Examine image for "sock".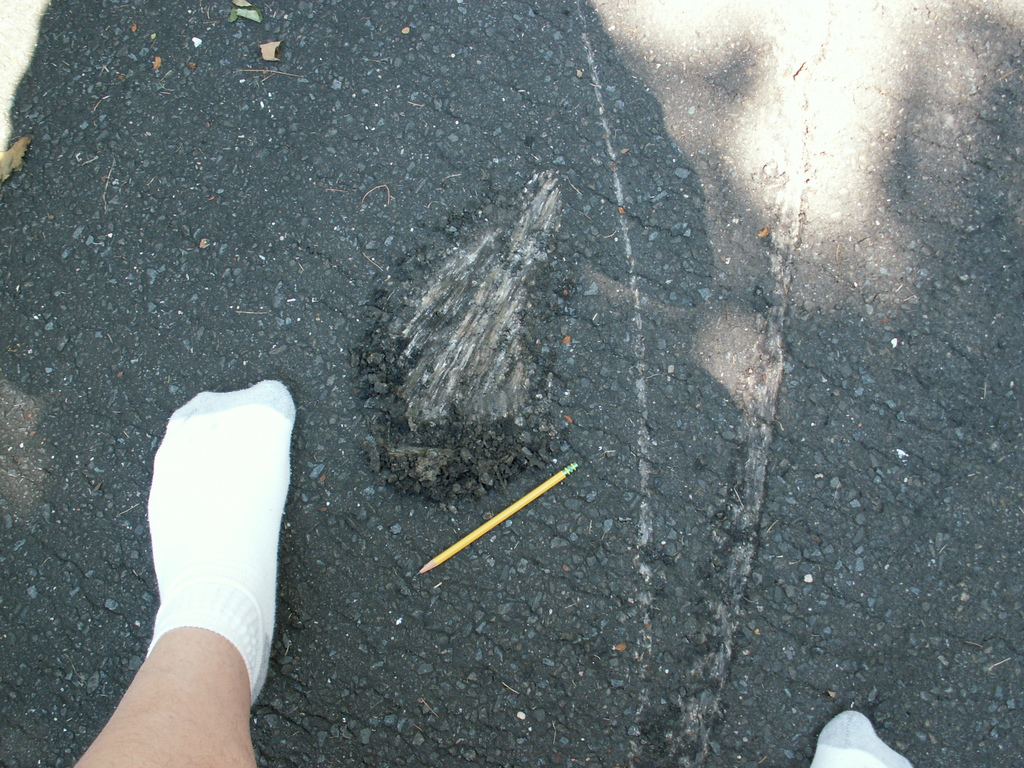
Examination result: 808,708,911,767.
